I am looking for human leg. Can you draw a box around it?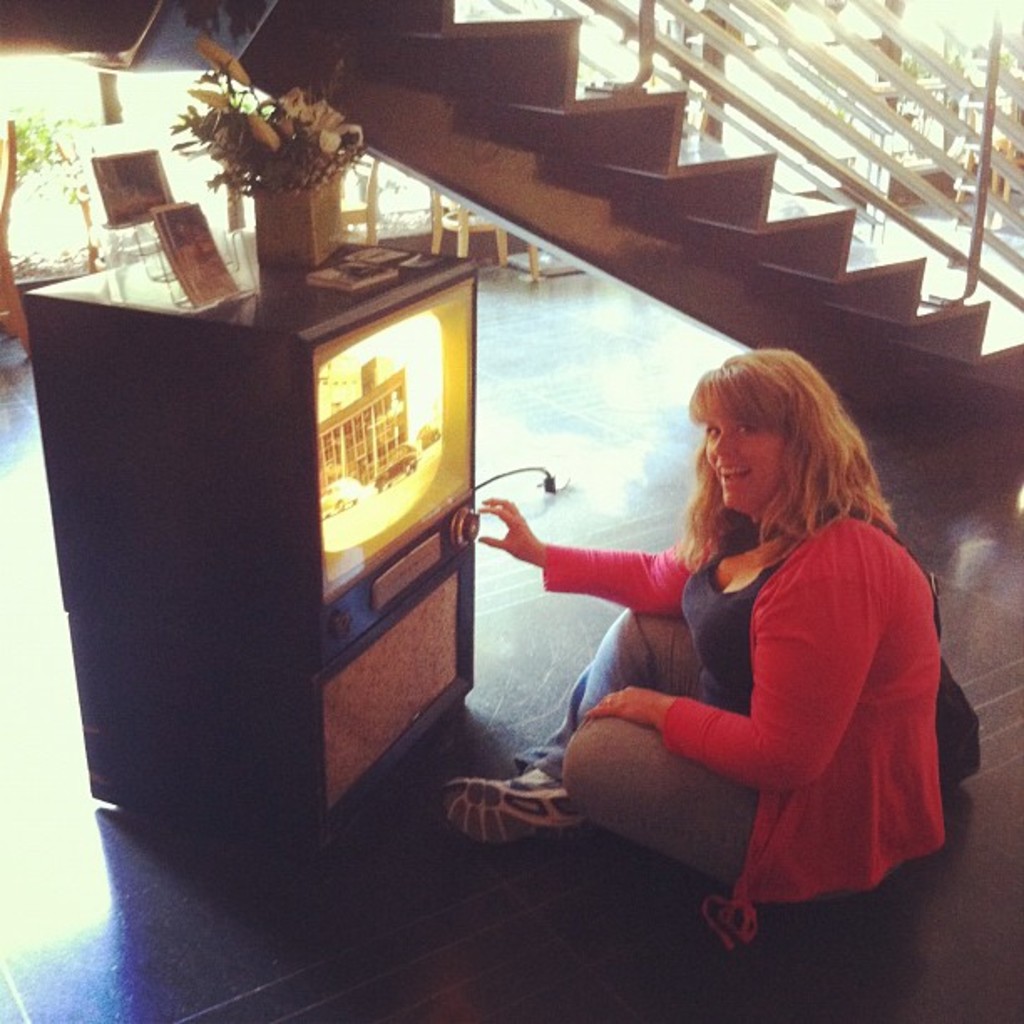
Sure, the bounding box is (423,617,733,853).
